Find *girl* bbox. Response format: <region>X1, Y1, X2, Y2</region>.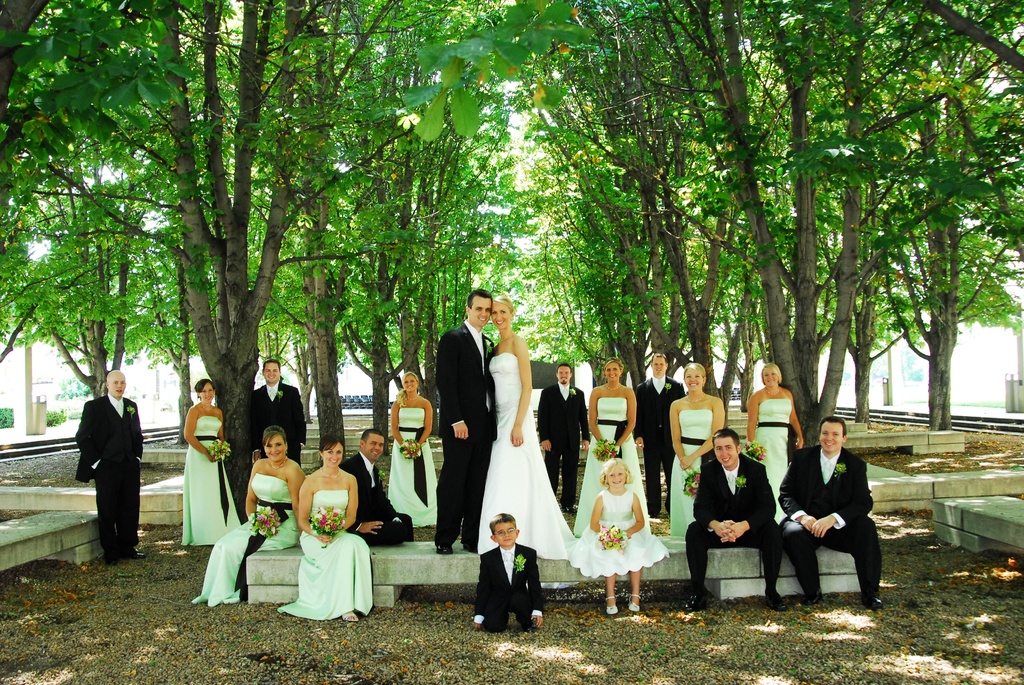
<region>666, 362, 724, 537</region>.
